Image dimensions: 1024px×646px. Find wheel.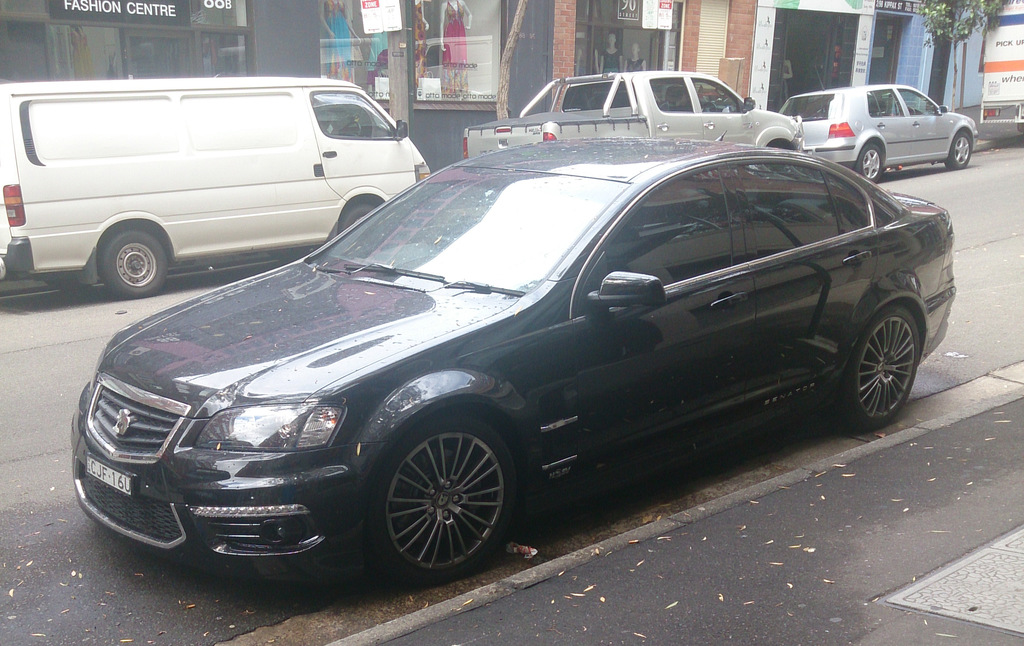
bbox(369, 425, 514, 579).
